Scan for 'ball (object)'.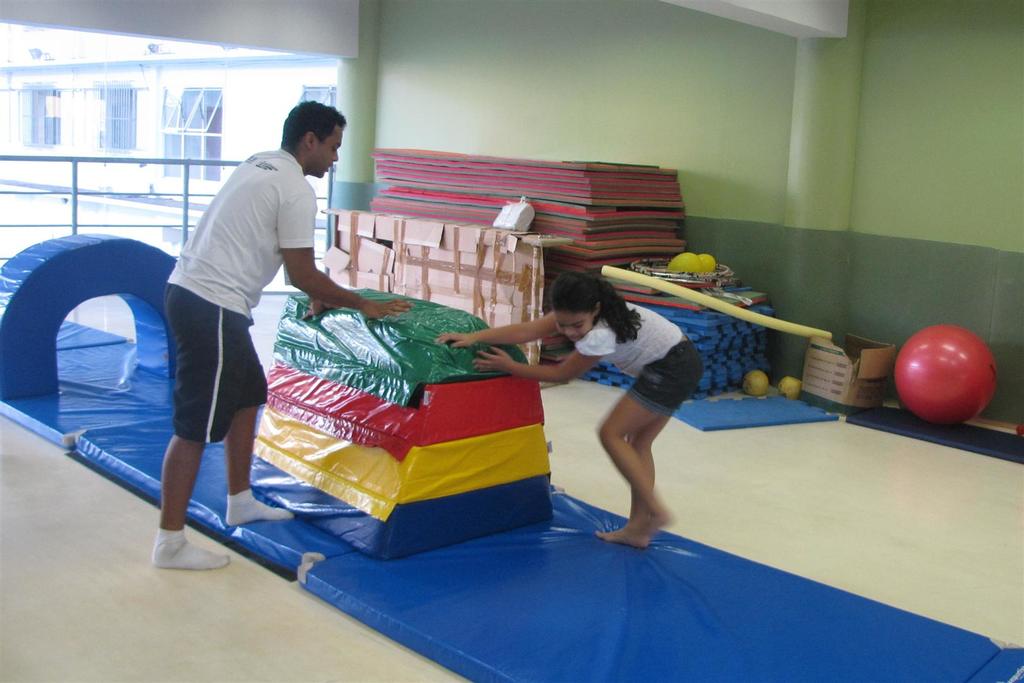
Scan result: Rect(696, 254, 719, 276).
